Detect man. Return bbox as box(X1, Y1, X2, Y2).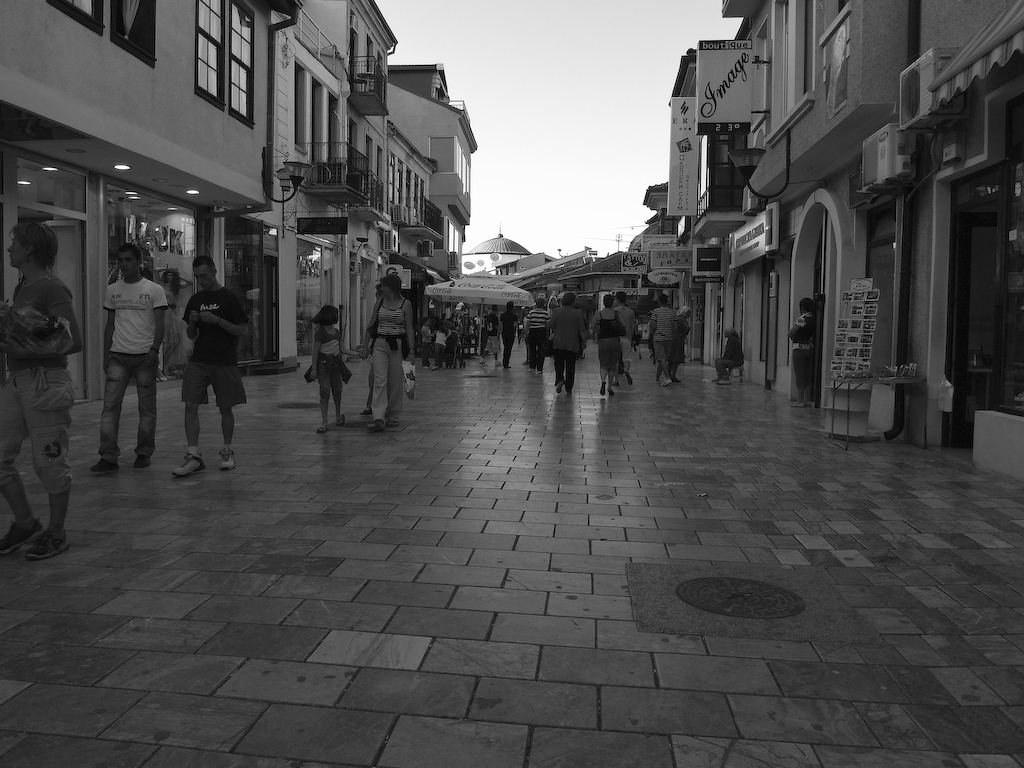
box(0, 212, 86, 562).
